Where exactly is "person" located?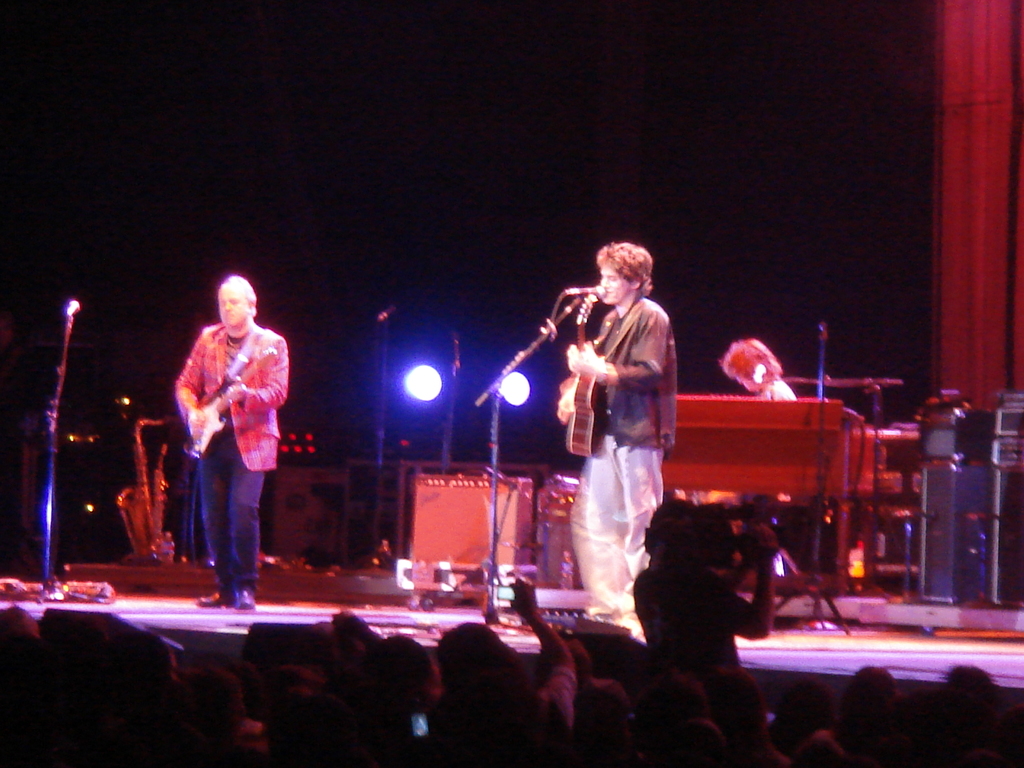
Its bounding box is region(177, 280, 294, 609).
